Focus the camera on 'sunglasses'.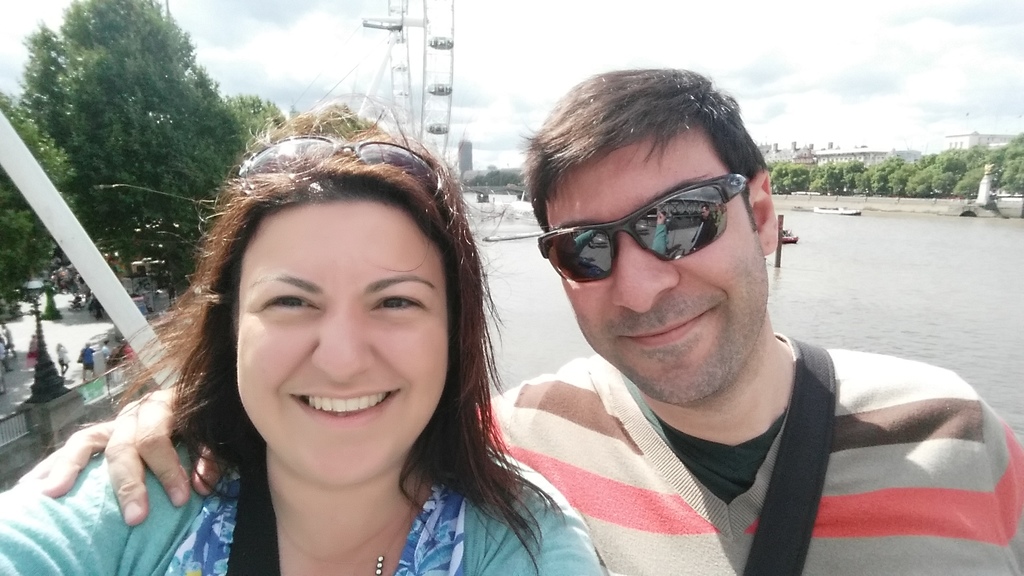
Focus region: [236,136,442,182].
